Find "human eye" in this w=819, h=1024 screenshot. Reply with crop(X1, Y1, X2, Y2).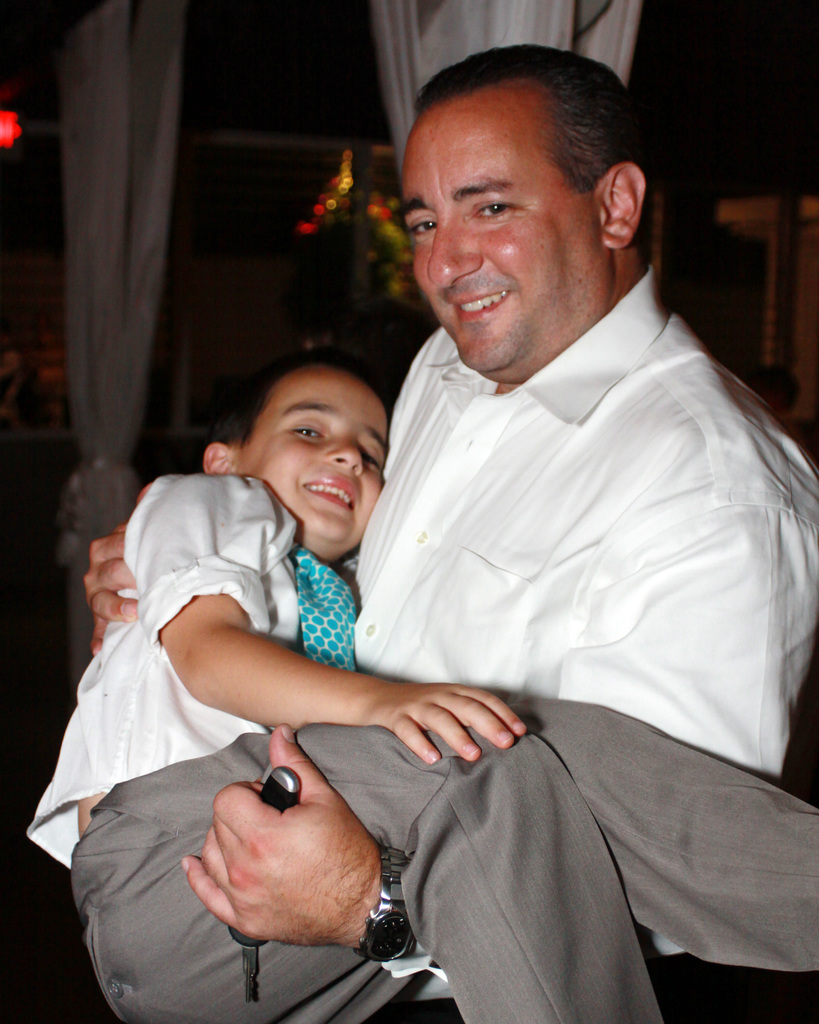
crop(466, 196, 526, 225).
